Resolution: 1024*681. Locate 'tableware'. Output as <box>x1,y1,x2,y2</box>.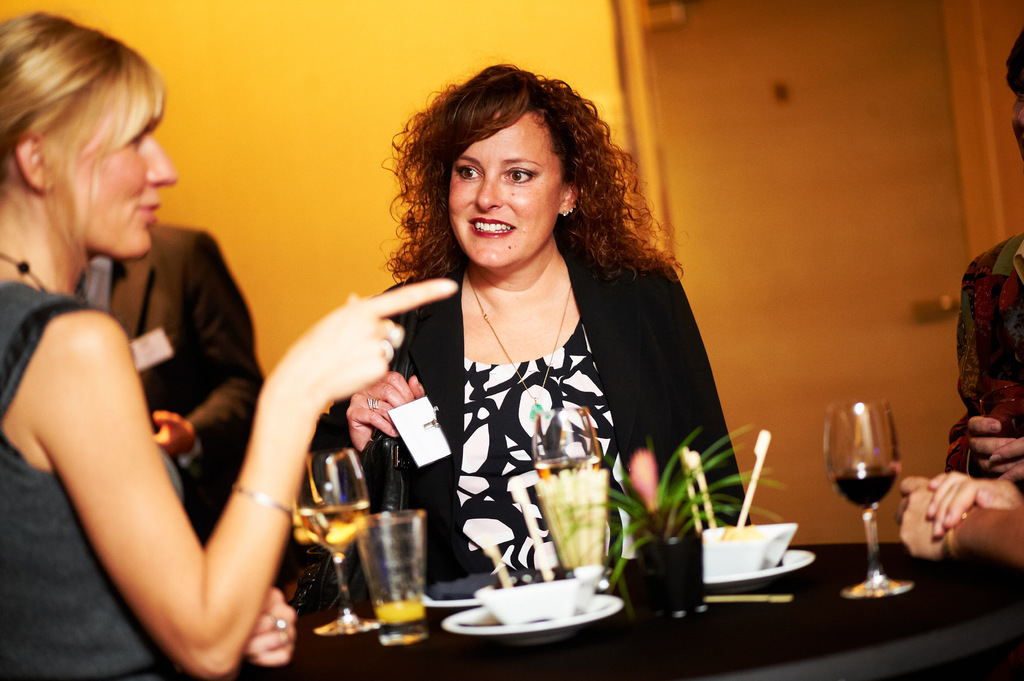
<box>423,587,488,603</box>.
